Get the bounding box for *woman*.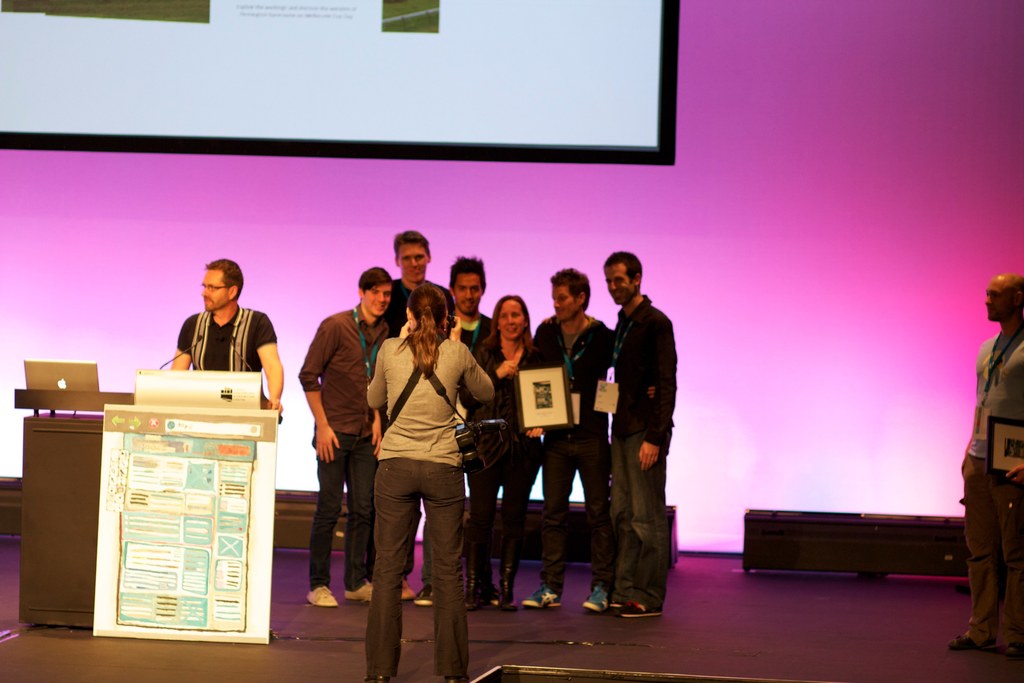
box=[456, 292, 545, 612].
